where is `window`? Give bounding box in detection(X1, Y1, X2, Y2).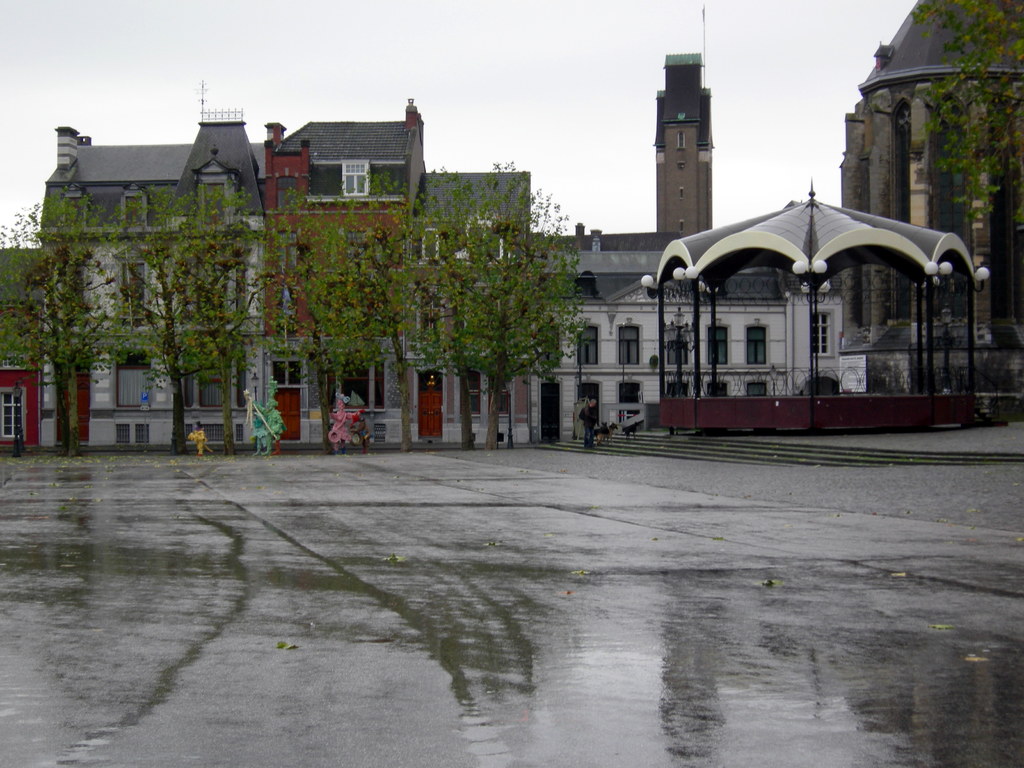
detection(340, 162, 370, 196).
